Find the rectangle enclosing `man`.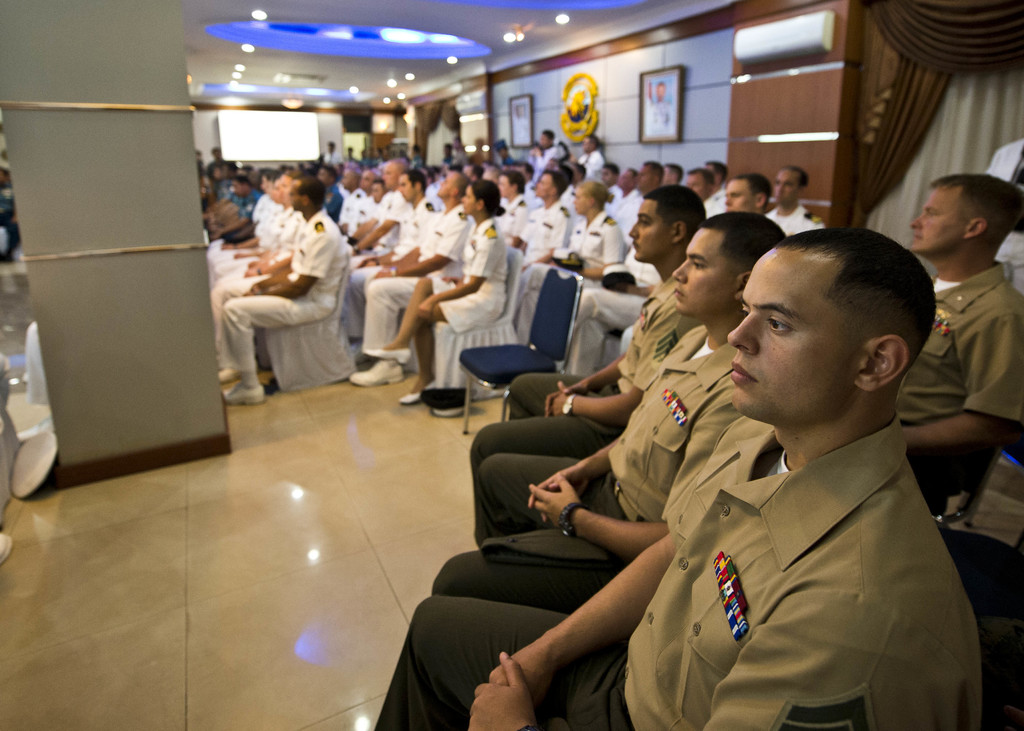
bbox=(765, 166, 822, 238).
